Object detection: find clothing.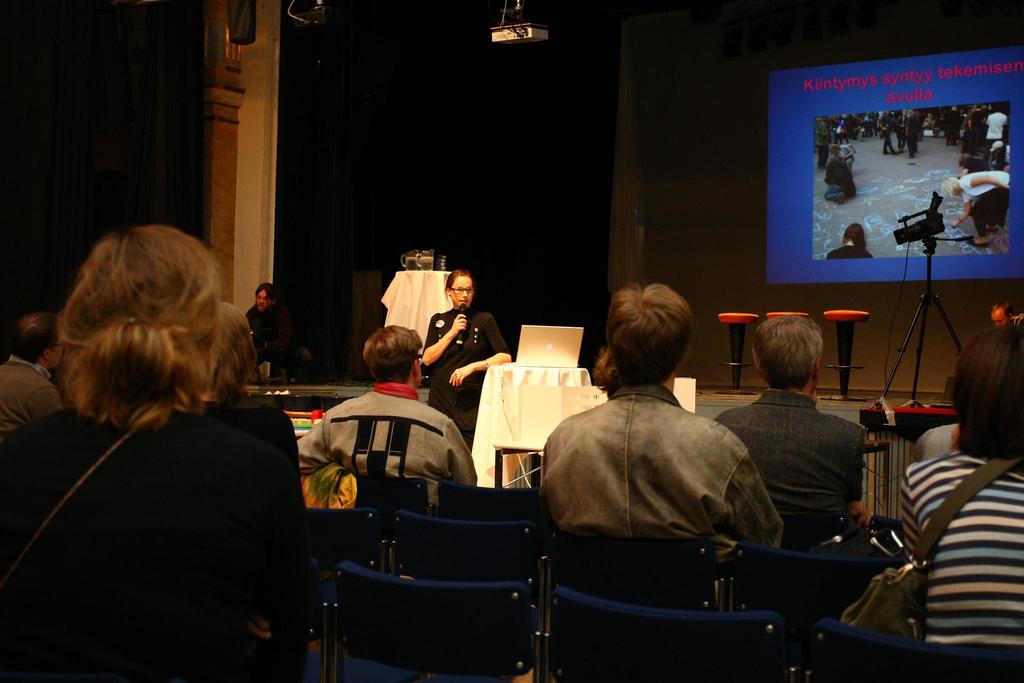
545,369,776,580.
